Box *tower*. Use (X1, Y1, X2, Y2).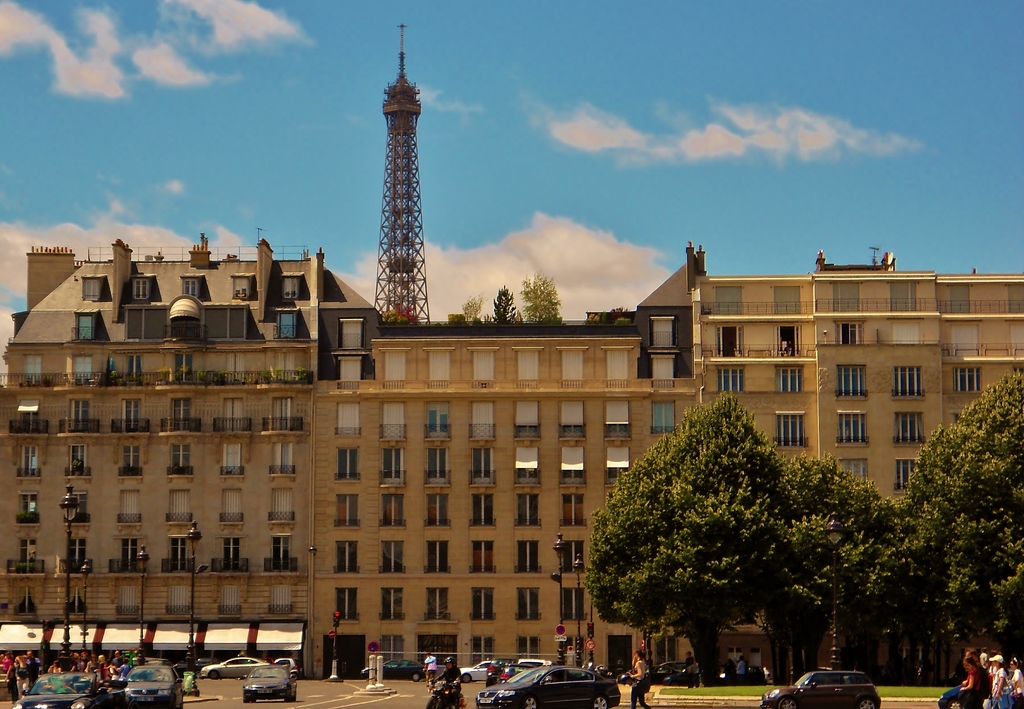
(336, 22, 454, 371).
